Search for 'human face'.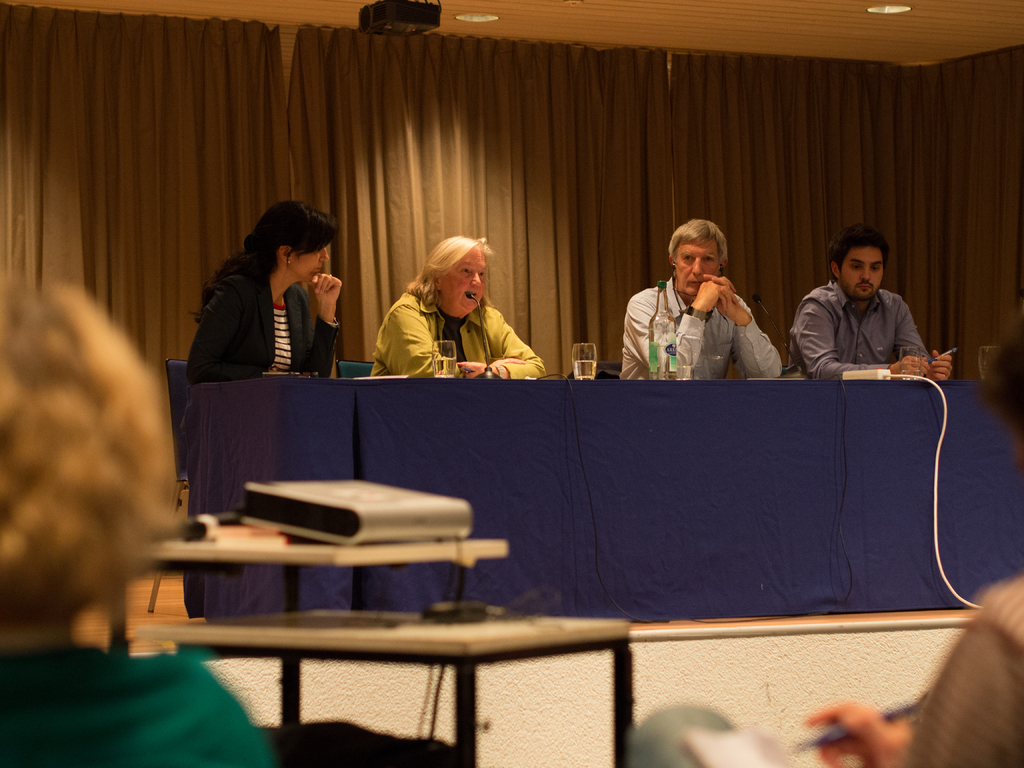
Found at rect(844, 246, 883, 299).
